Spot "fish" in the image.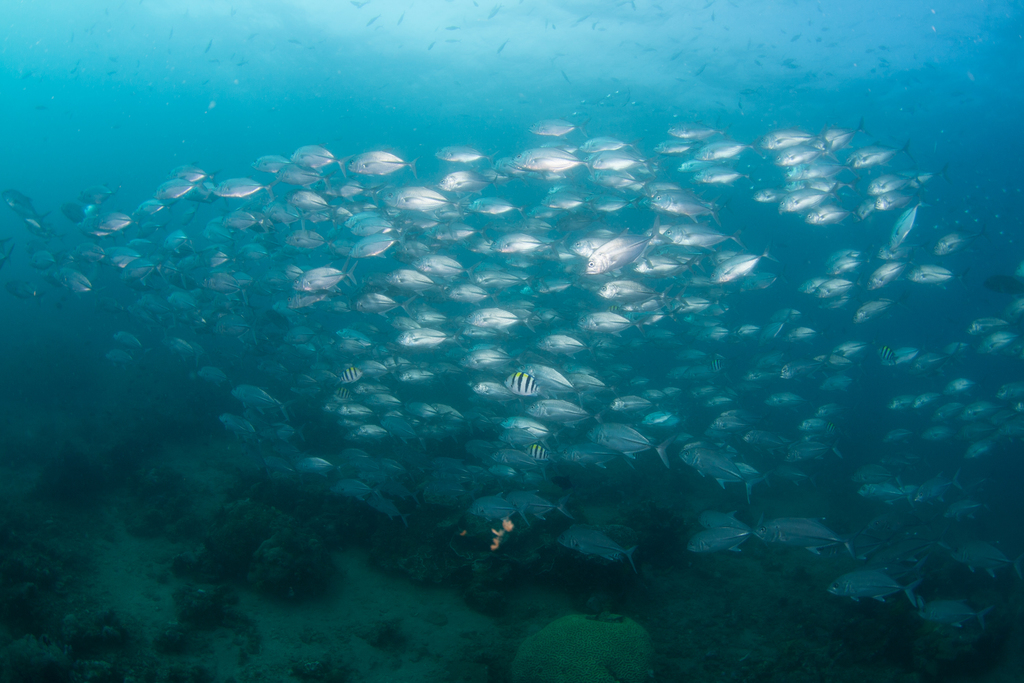
"fish" found at region(821, 563, 921, 605).
